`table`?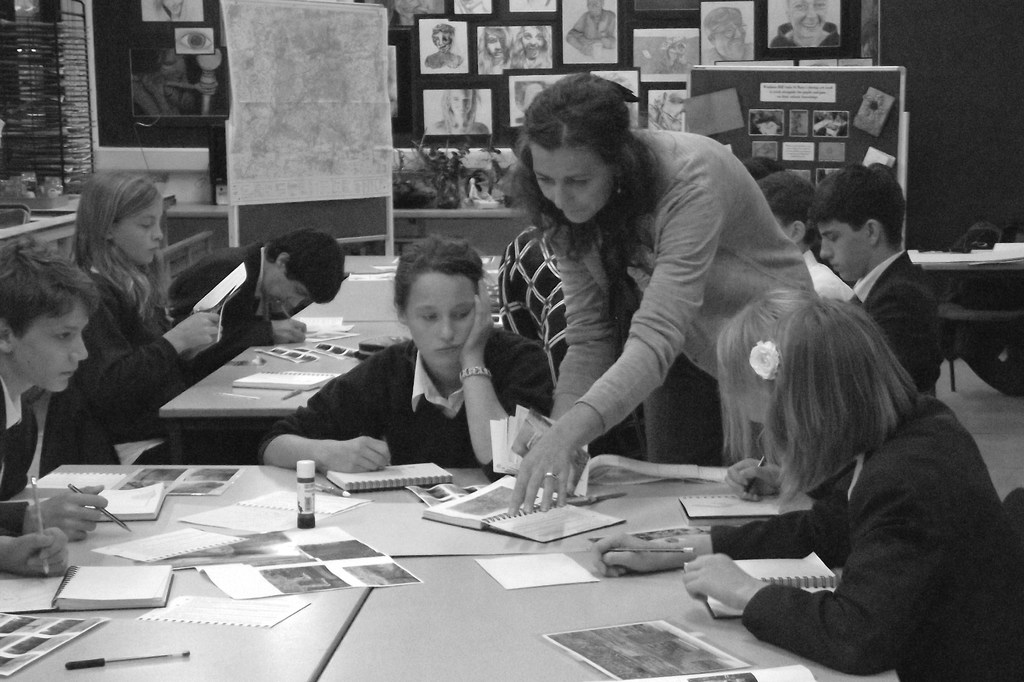
x1=154 y1=314 x2=426 y2=443
